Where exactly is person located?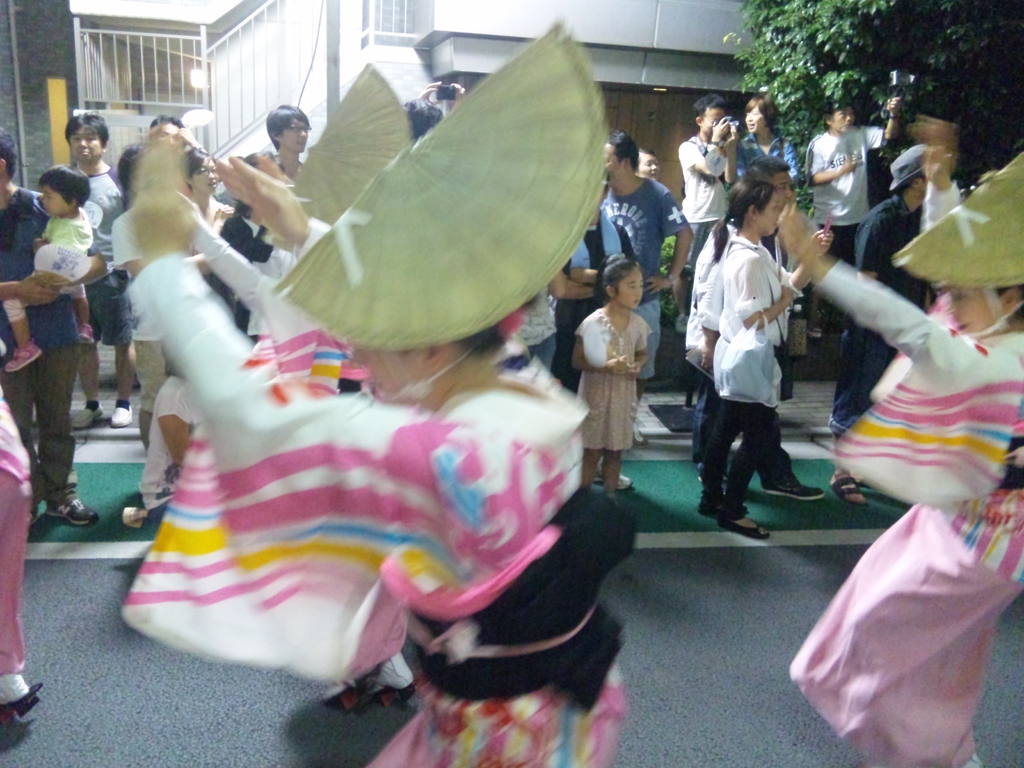
Its bounding box is <bbox>776, 204, 1023, 765</bbox>.
